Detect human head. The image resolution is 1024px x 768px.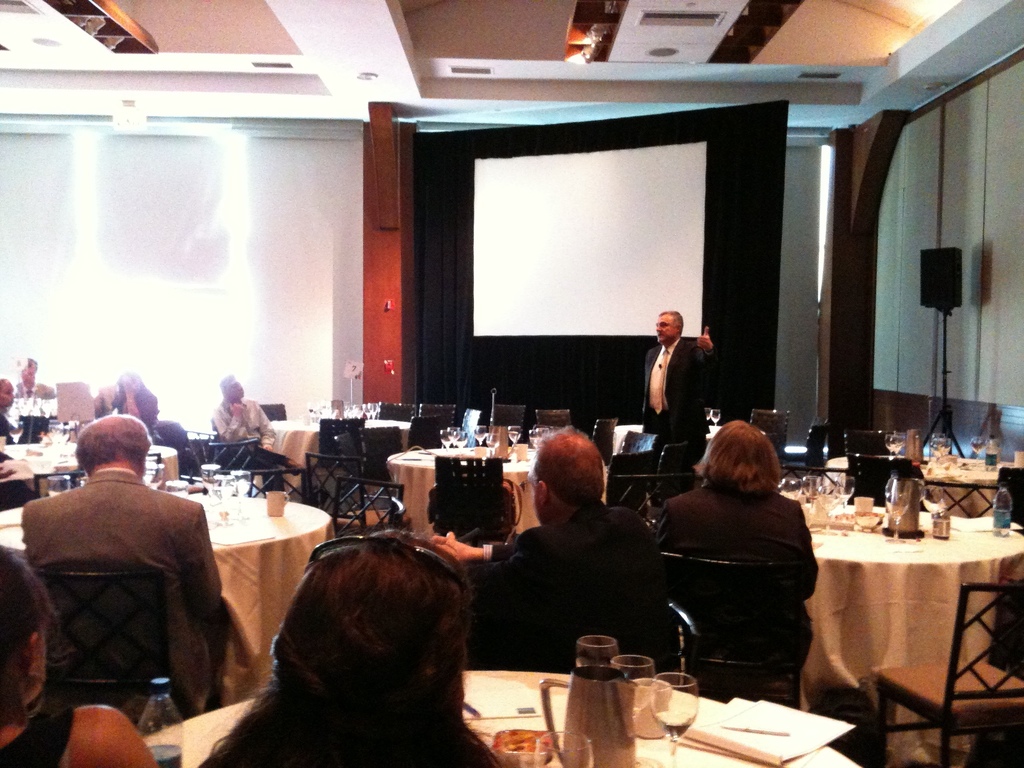
crop(77, 413, 151, 479).
